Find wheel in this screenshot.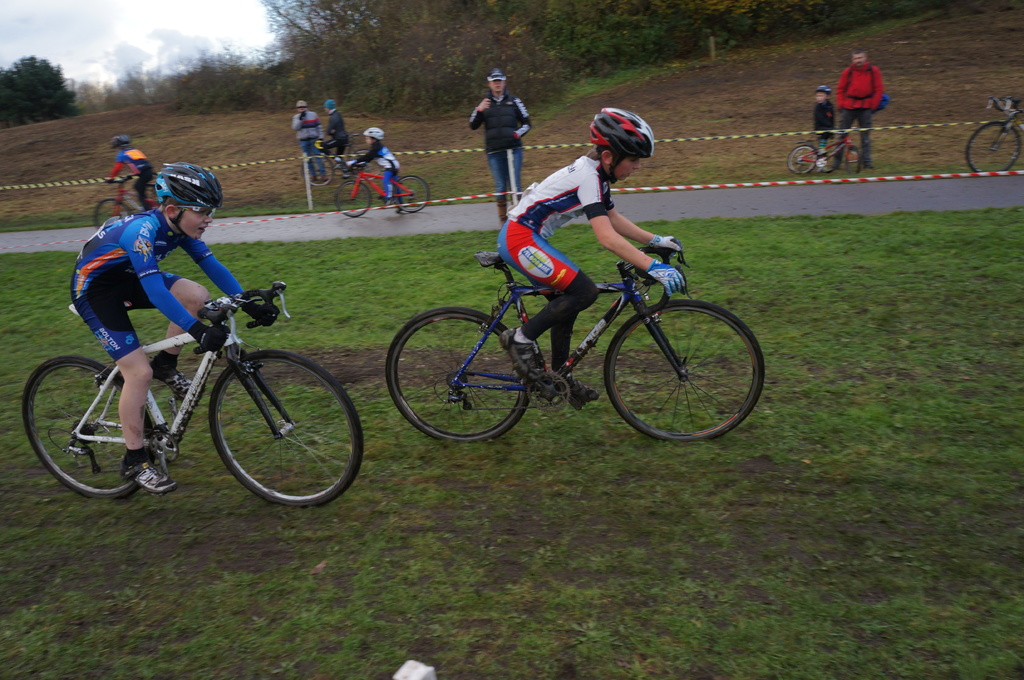
The bounding box for wheel is bbox=(845, 146, 861, 174).
